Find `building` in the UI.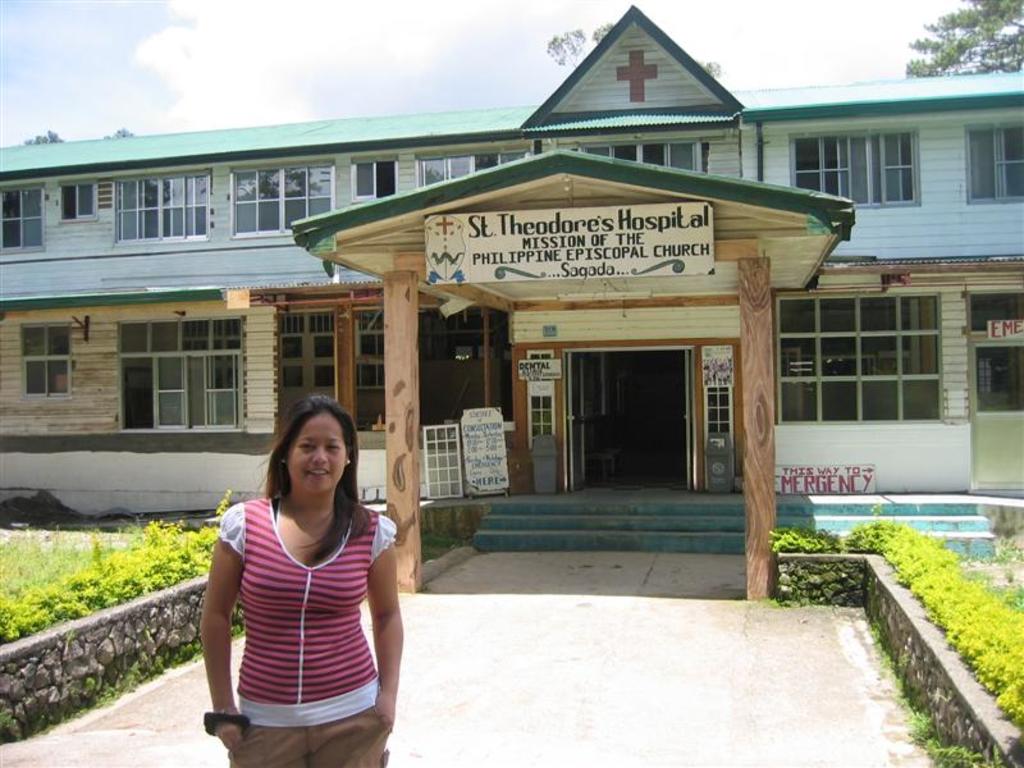
UI element at detection(0, 0, 1023, 573).
